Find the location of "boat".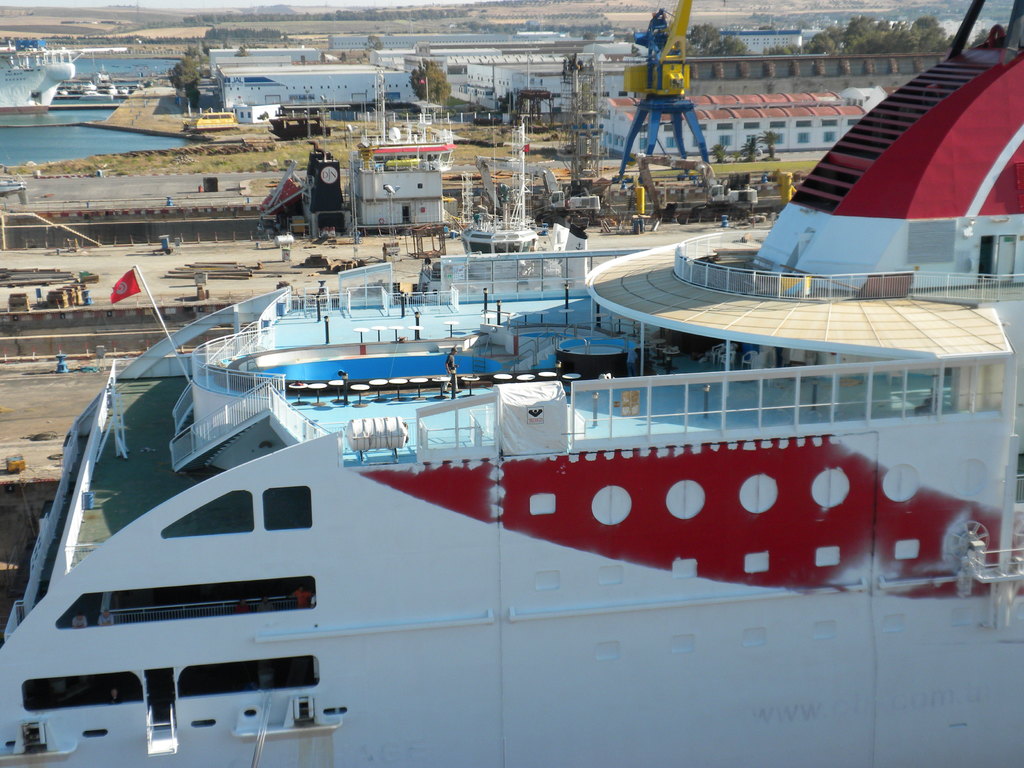
Location: (x1=118, y1=84, x2=132, y2=93).
